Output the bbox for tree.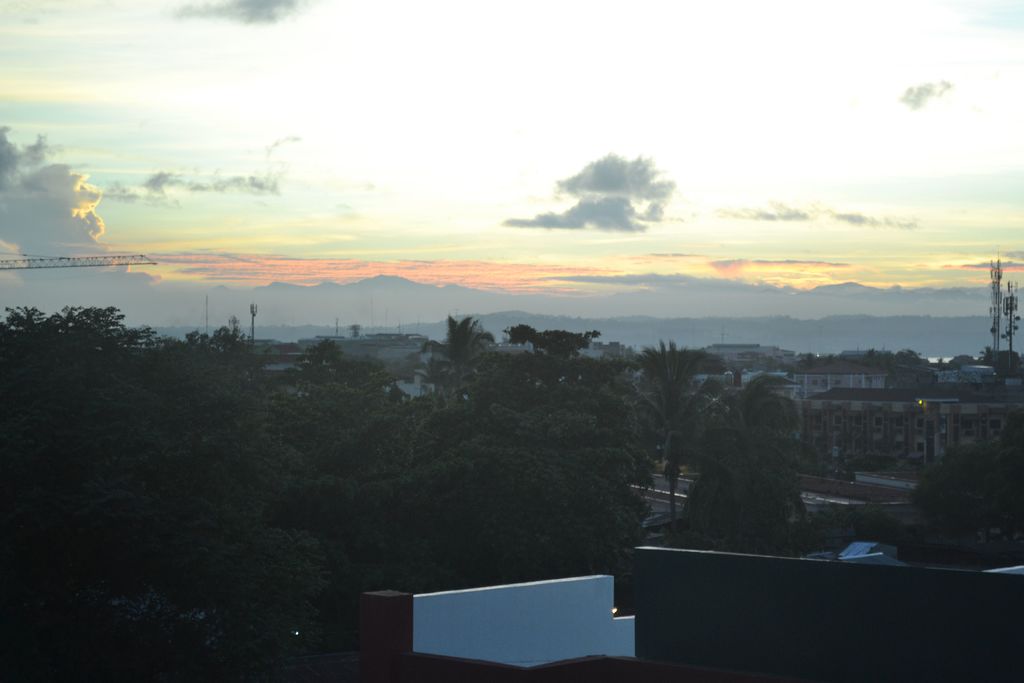
[left=666, top=377, right=805, bottom=556].
